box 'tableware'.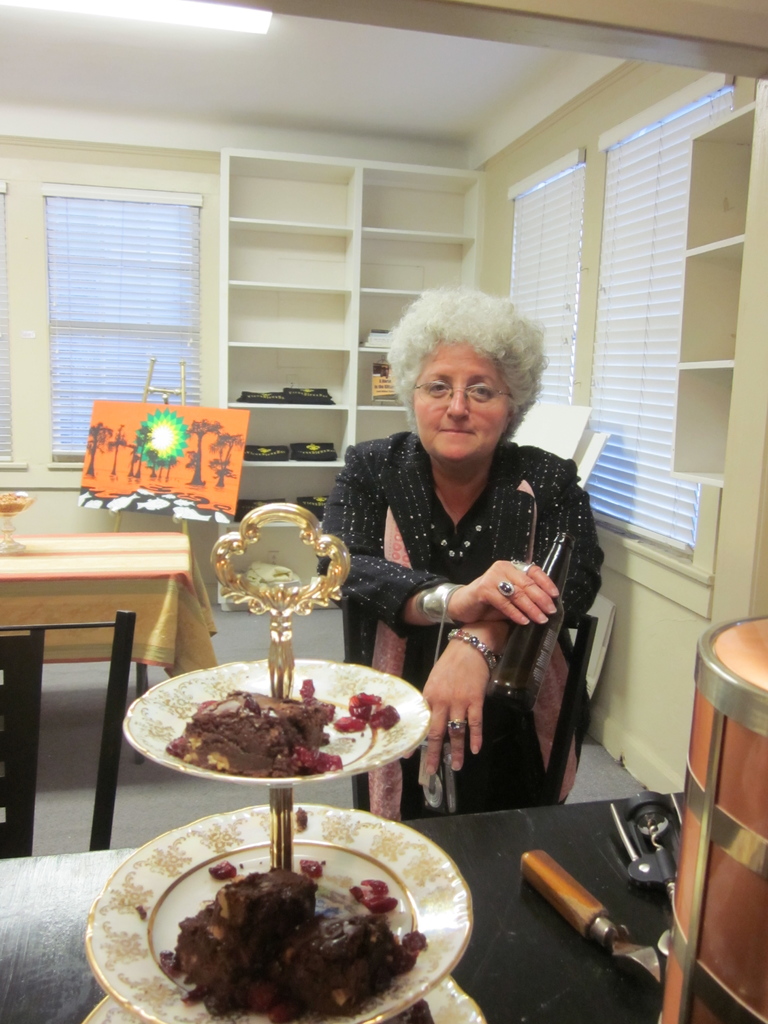
bbox=[81, 803, 476, 1023].
